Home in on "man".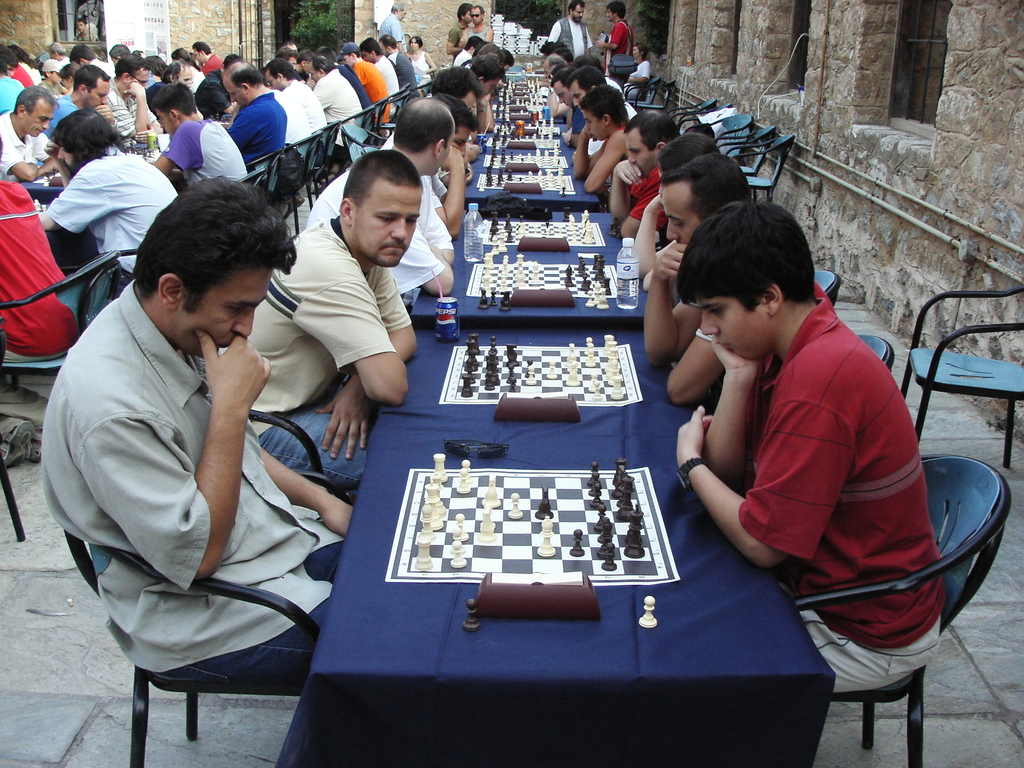
Homed in at <bbox>424, 63, 483, 161</bbox>.
